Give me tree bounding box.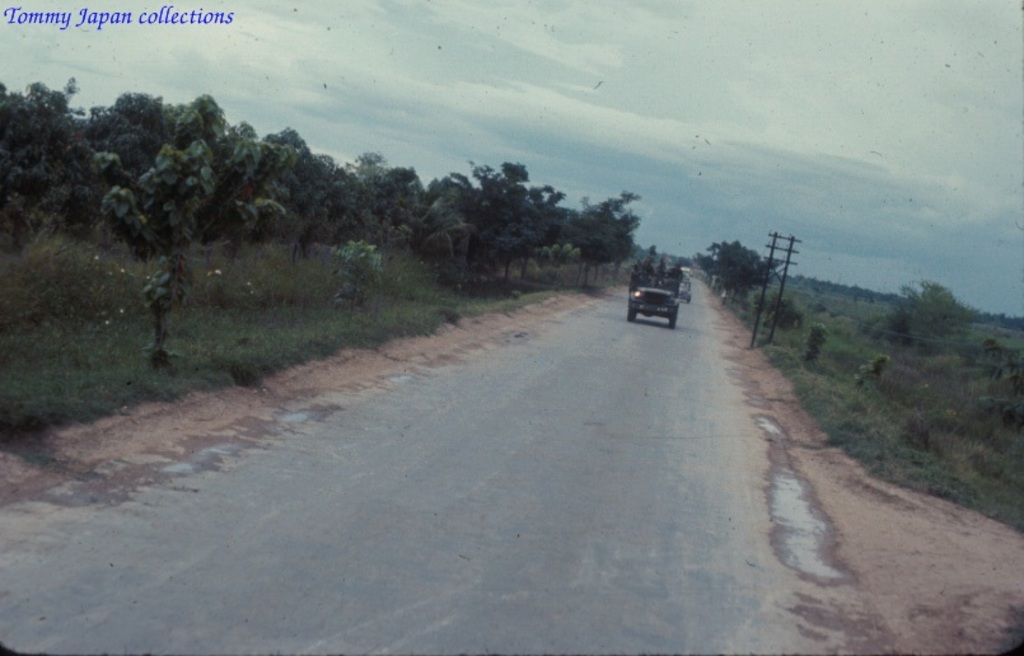
691,242,763,297.
